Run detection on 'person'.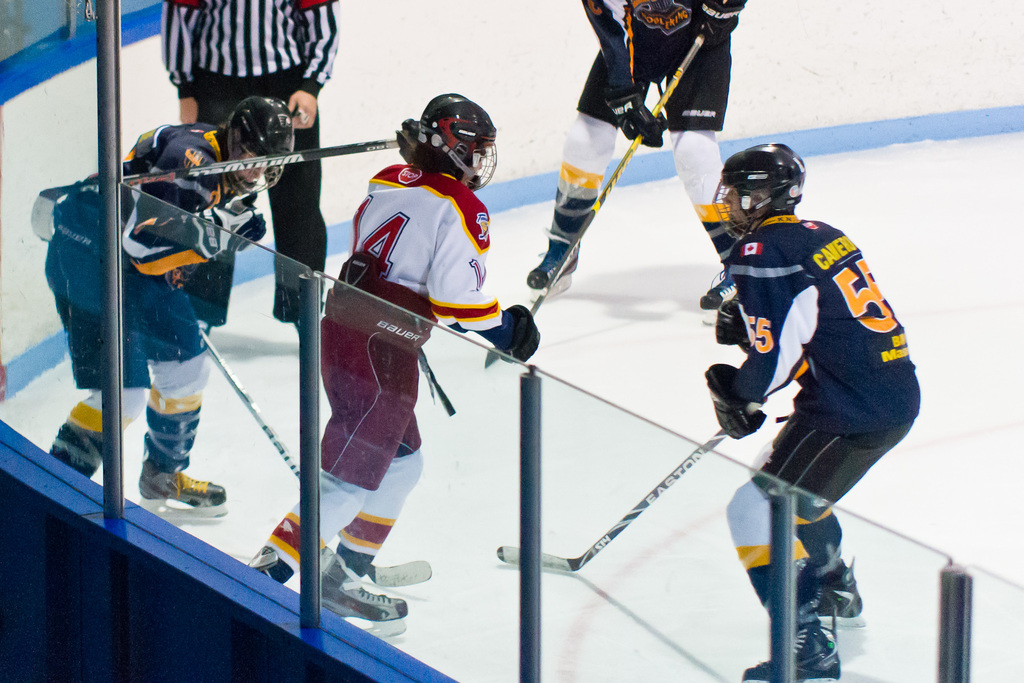
Result: {"x1": 249, "y1": 92, "x2": 540, "y2": 639}.
